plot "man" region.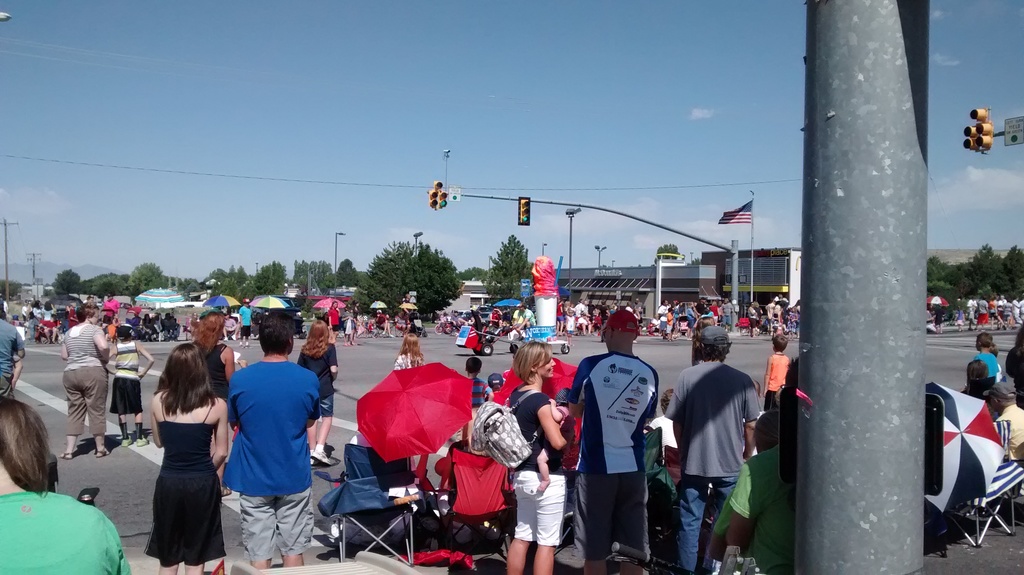
Plotted at [666, 325, 754, 574].
